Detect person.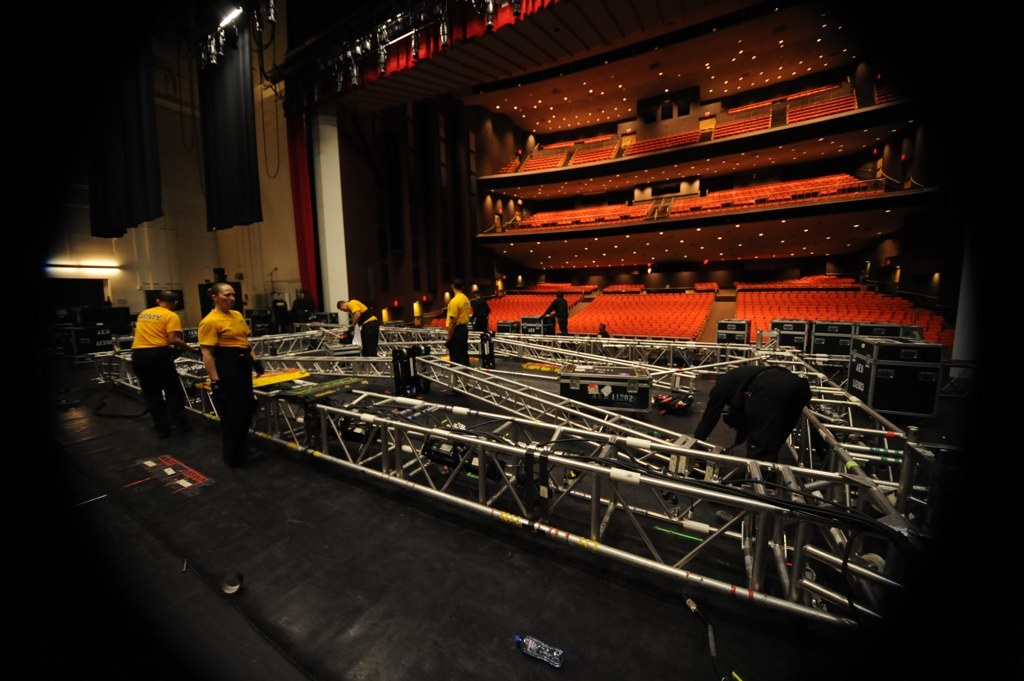
Detected at bbox=[691, 362, 811, 460].
